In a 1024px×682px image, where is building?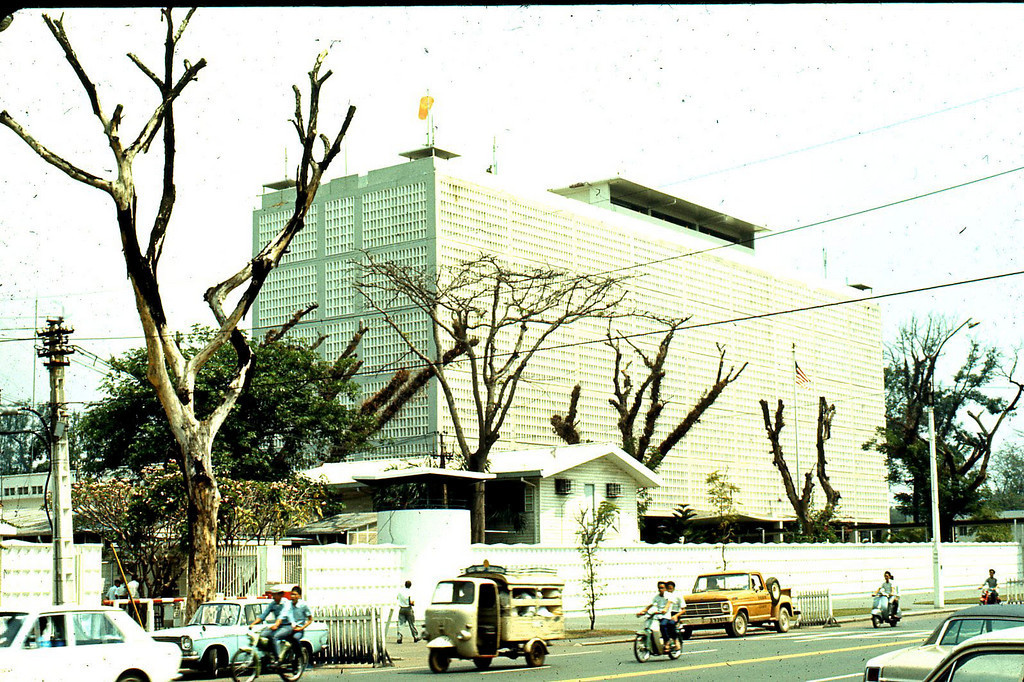
0 470 83 537.
